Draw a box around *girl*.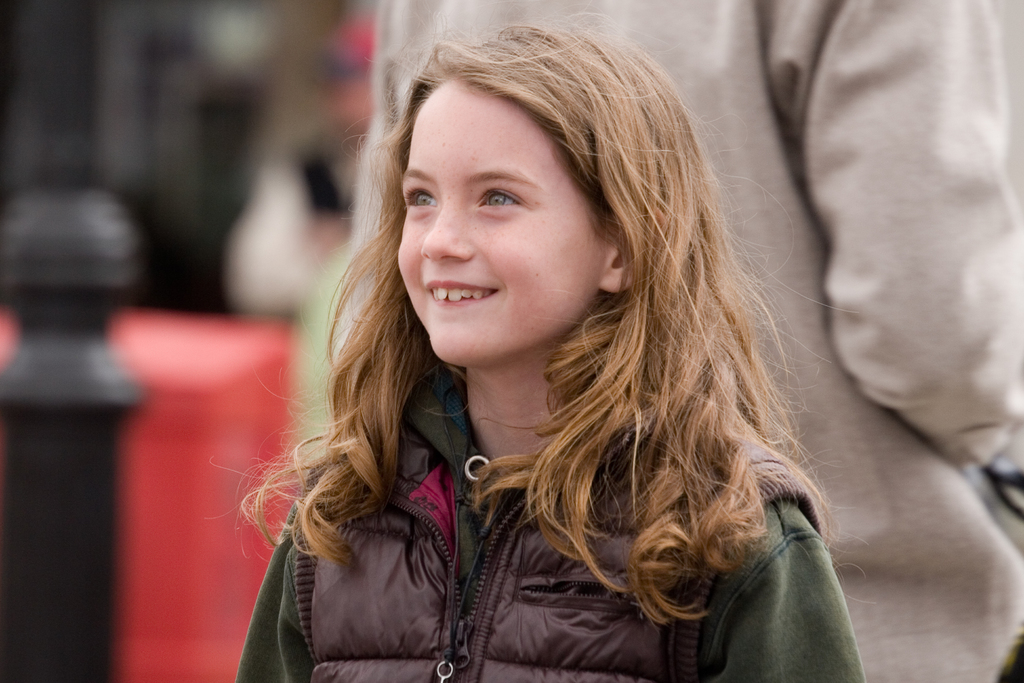
209/4/867/682.
